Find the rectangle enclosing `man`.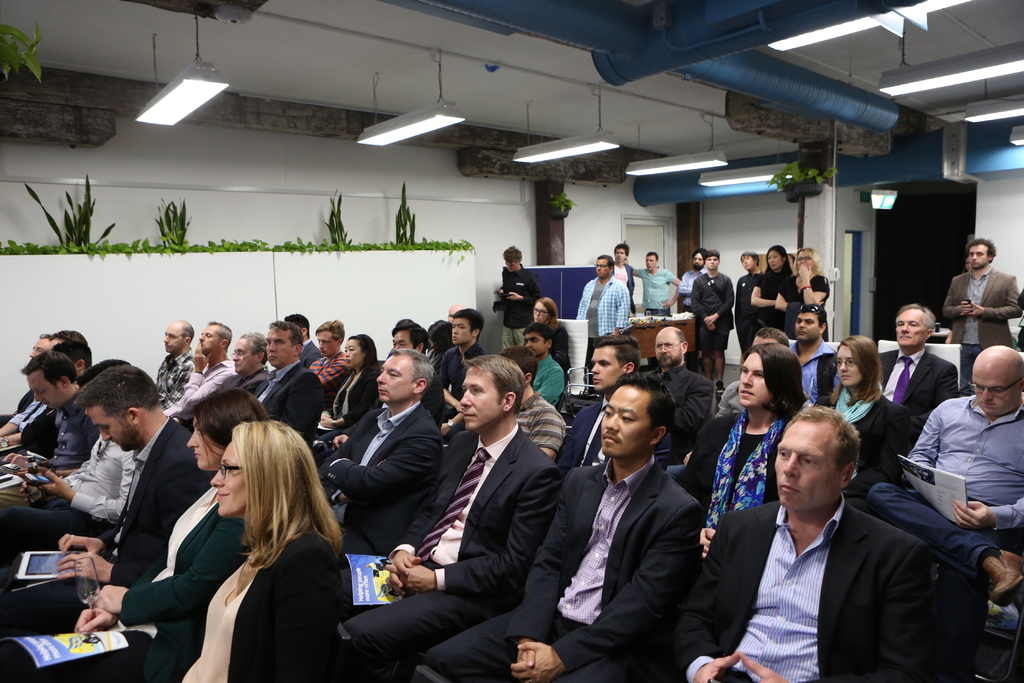
<region>674, 406, 929, 682</region>.
